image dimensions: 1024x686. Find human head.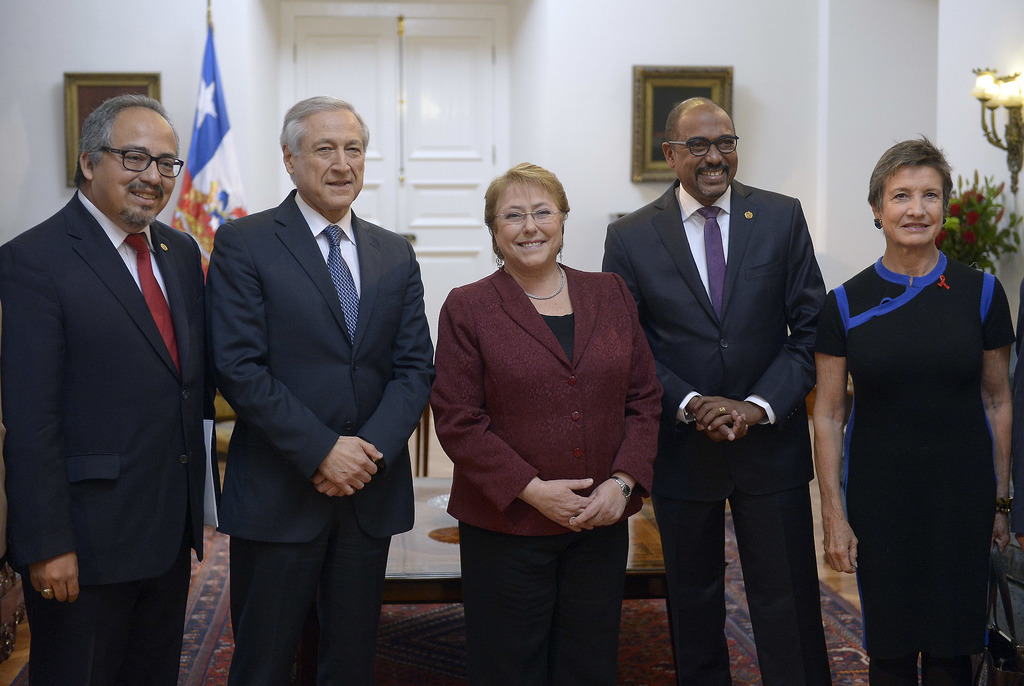
(870, 140, 951, 250).
